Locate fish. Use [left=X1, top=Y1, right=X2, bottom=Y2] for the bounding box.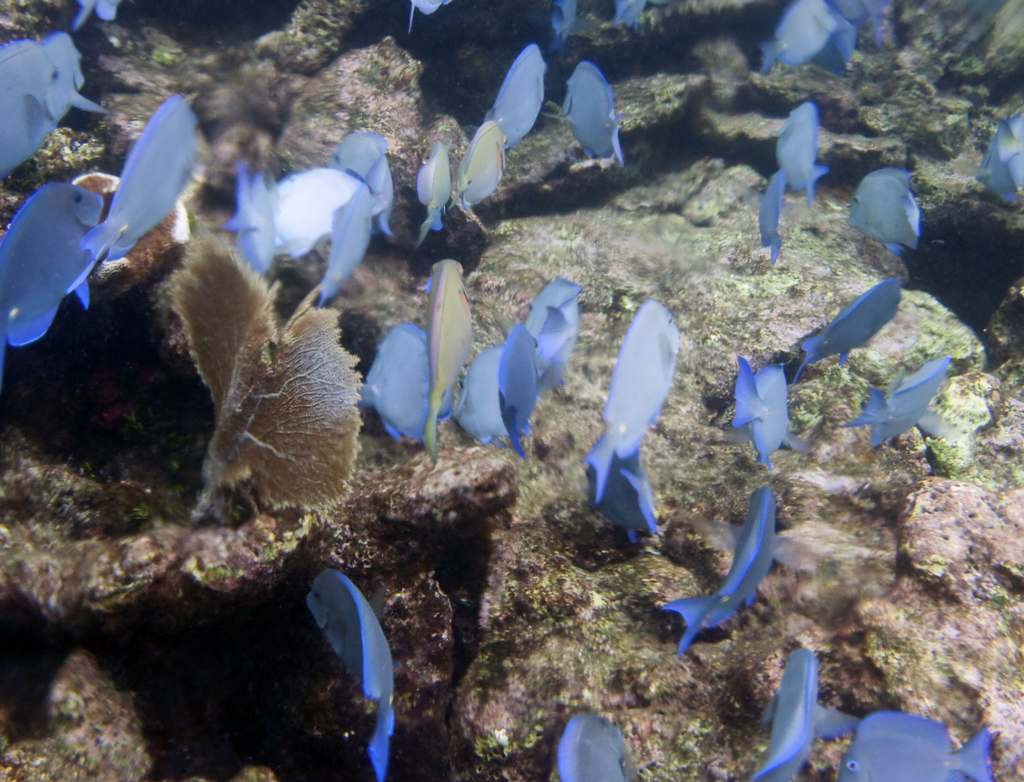
[left=978, top=132, right=1017, bottom=210].
